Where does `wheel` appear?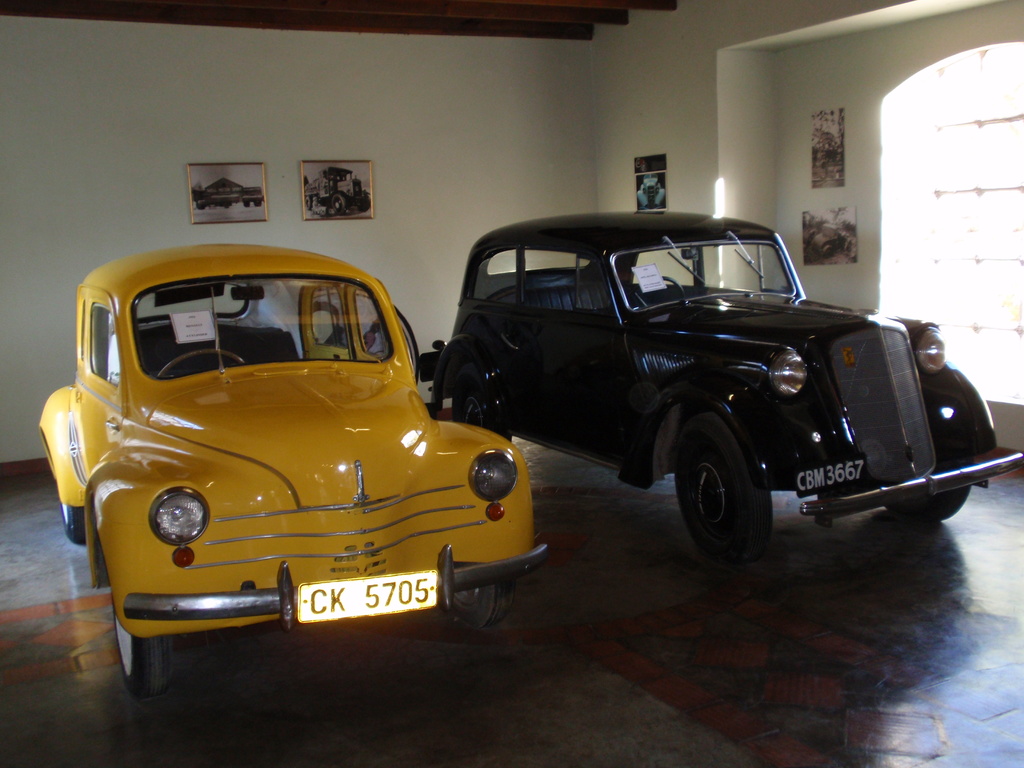
Appears at (56,500,83,548).
